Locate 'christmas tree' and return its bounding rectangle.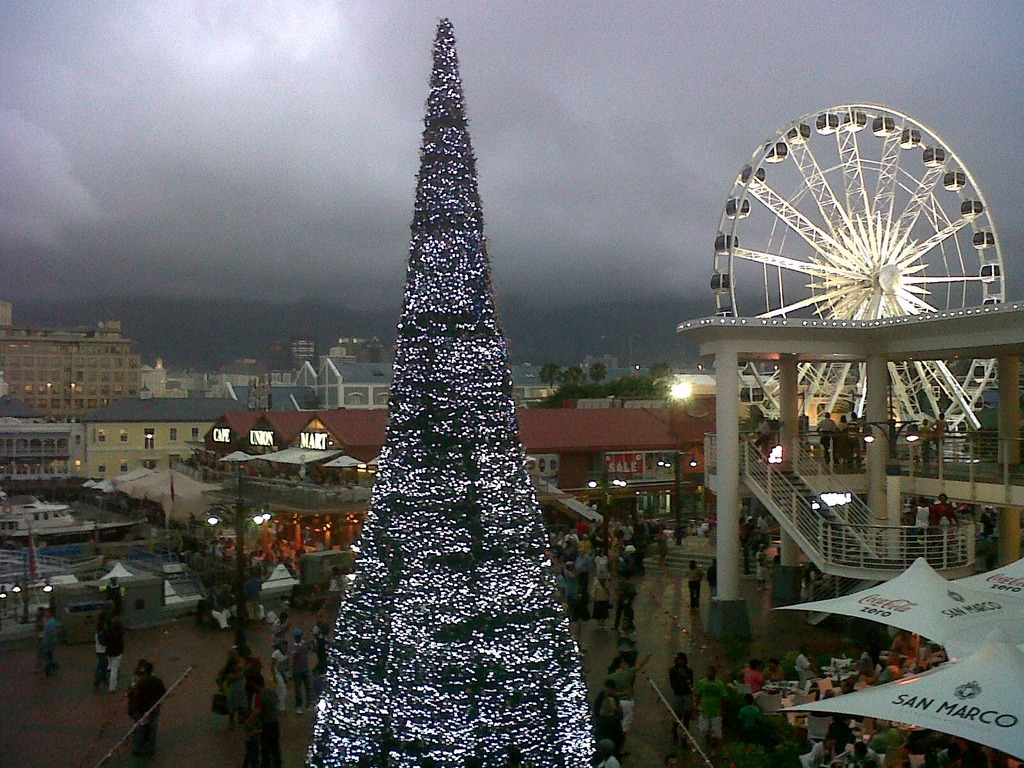
region(303, 12, 599, 767).
